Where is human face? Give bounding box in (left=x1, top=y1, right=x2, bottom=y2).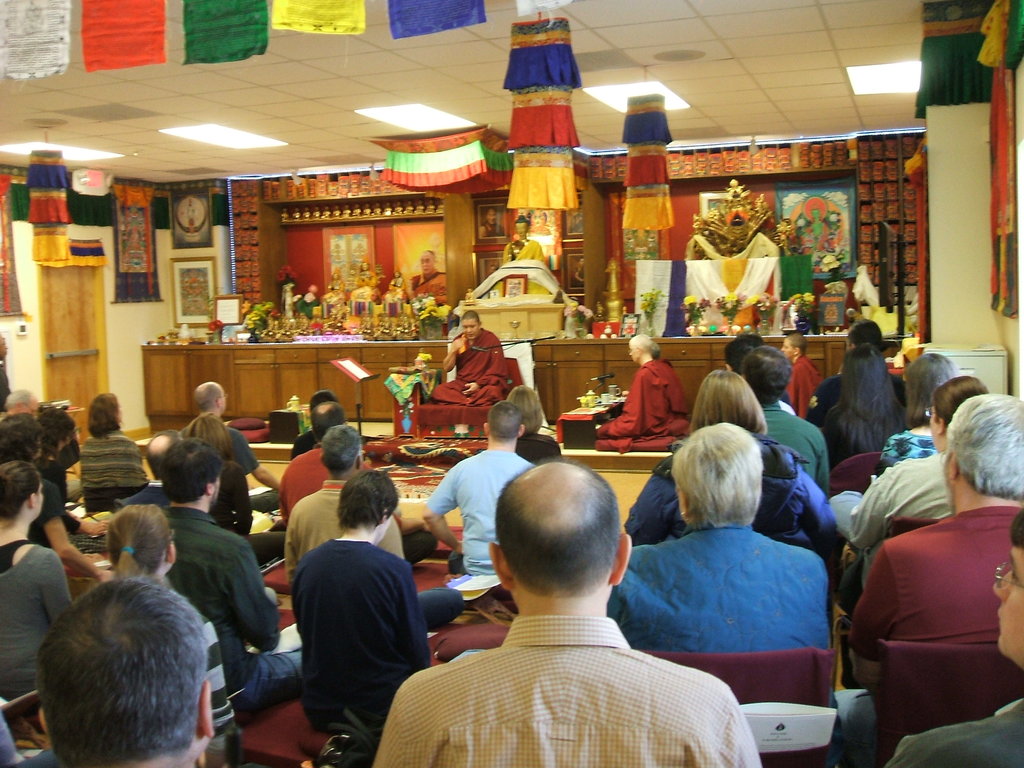
(left=515, top=221, right=527, bottom=236).
